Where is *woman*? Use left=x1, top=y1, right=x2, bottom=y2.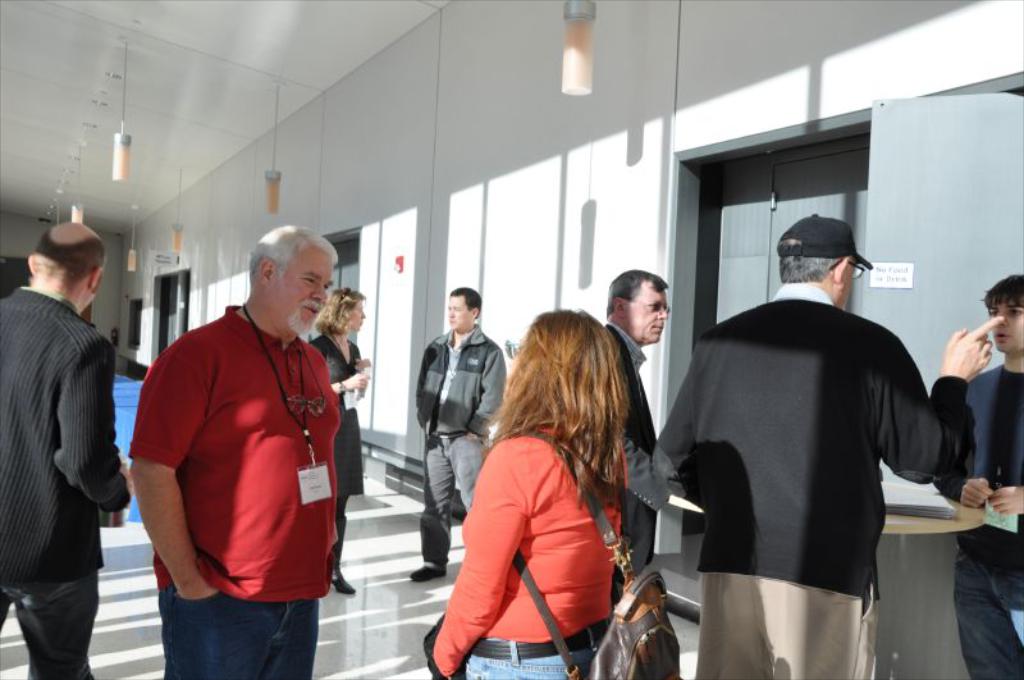
left=431, top=310, right=671, bottom=675.
